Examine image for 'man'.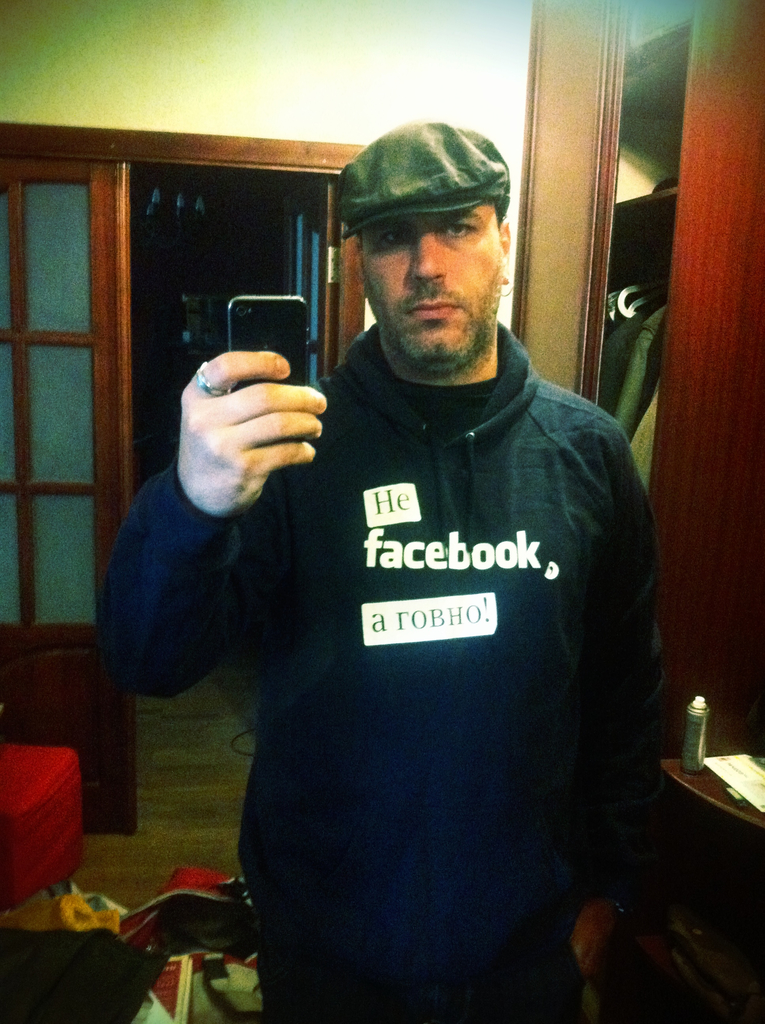
Examination result: {"left": 173, "top": 108, "right": 679, "bottom": 987}.
